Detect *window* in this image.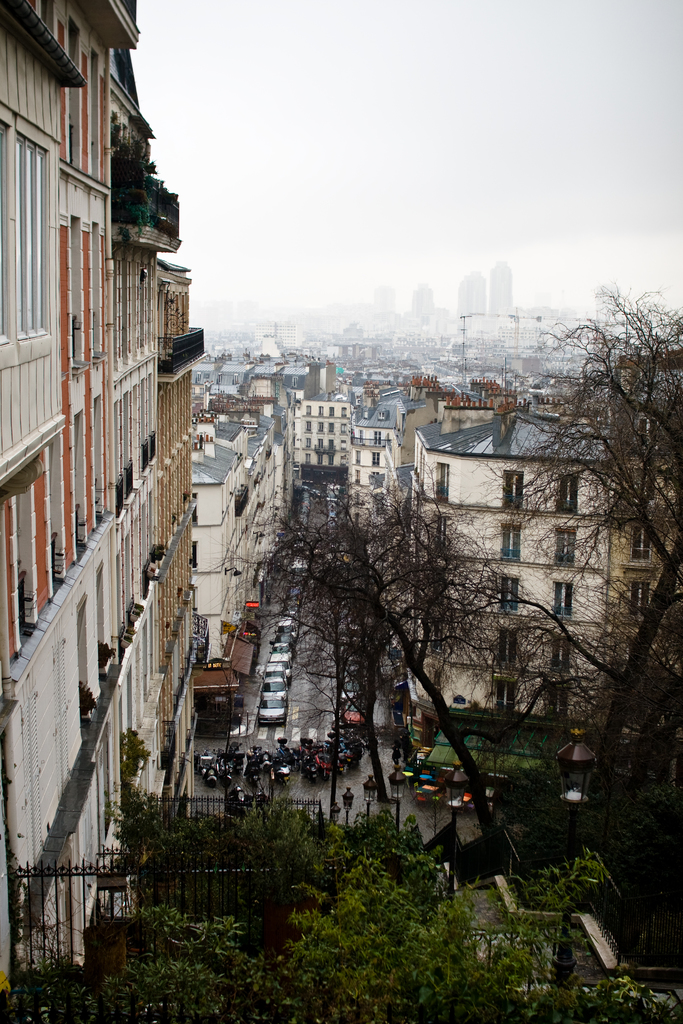
Detection: select_region(430, 516, 448, 556).
